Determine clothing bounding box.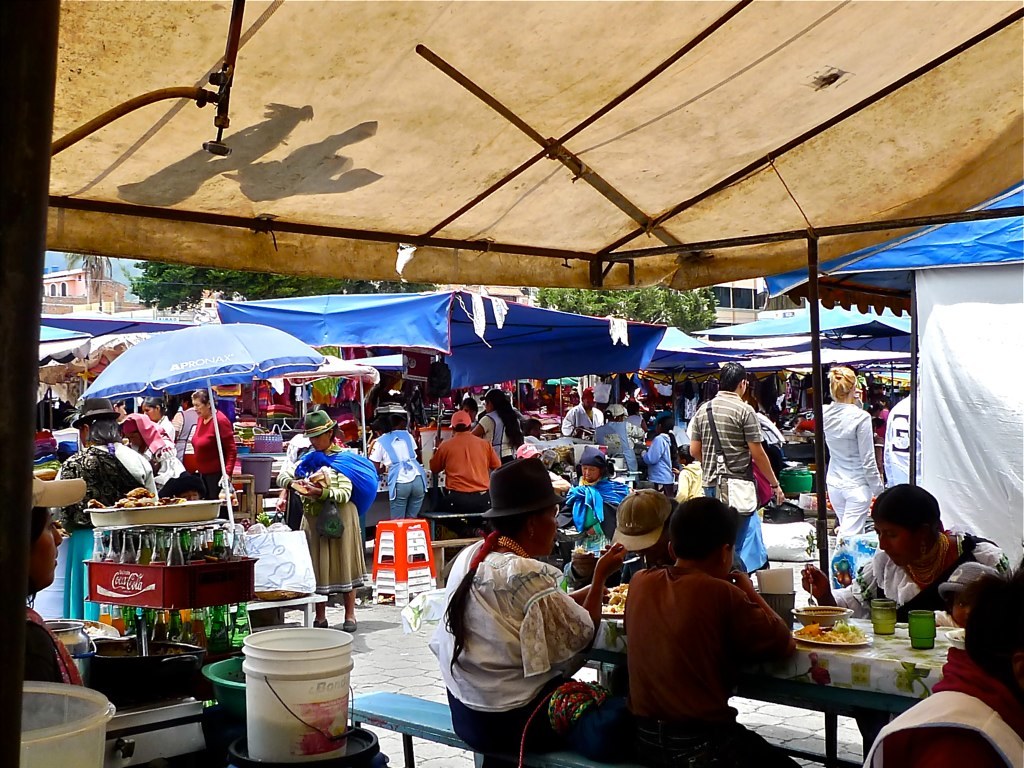
Determined: bbox(688, 391, 760, 574).
